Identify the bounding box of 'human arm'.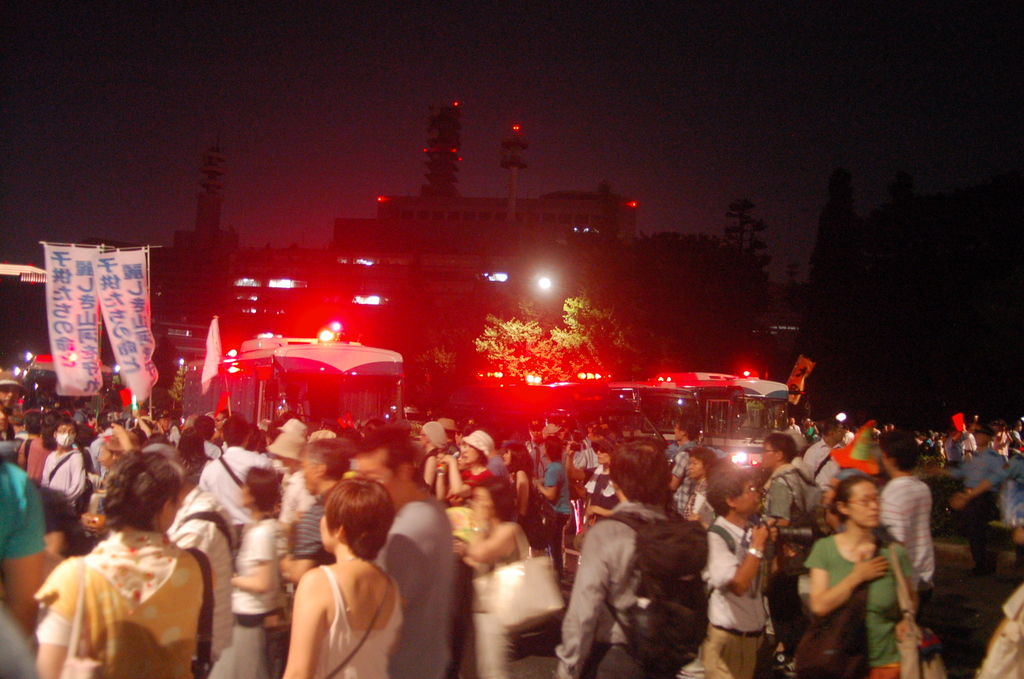
(111, 423, 134, 453).
